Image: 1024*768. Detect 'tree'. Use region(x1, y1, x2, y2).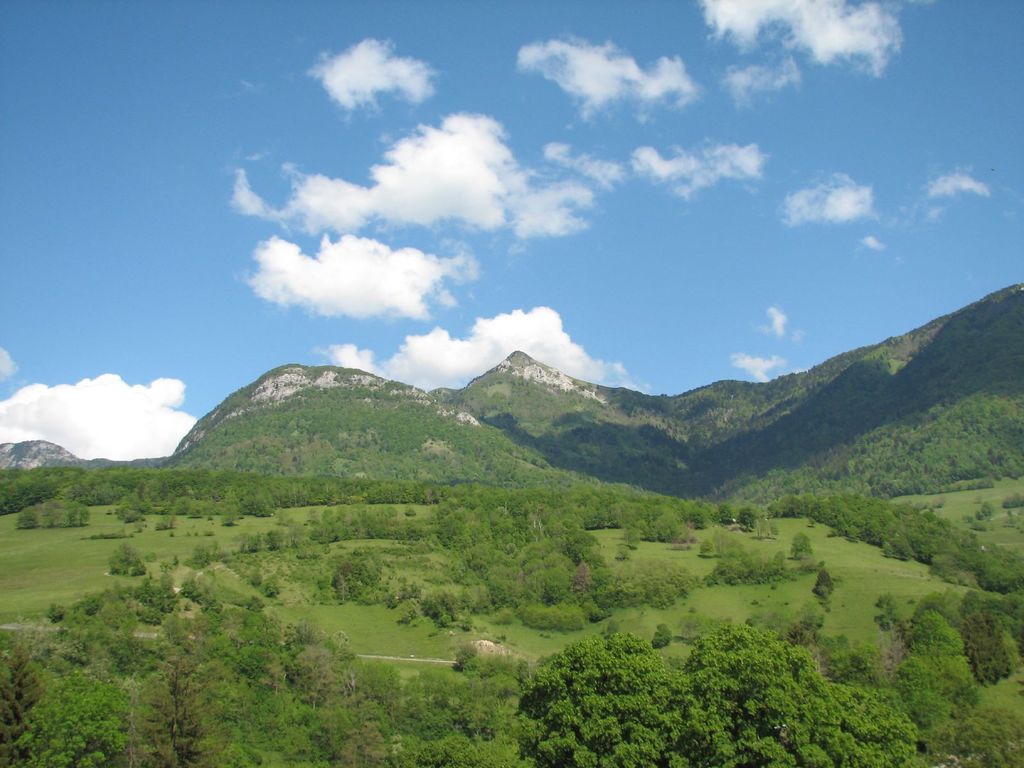
region(788, 532, 820, 563).
